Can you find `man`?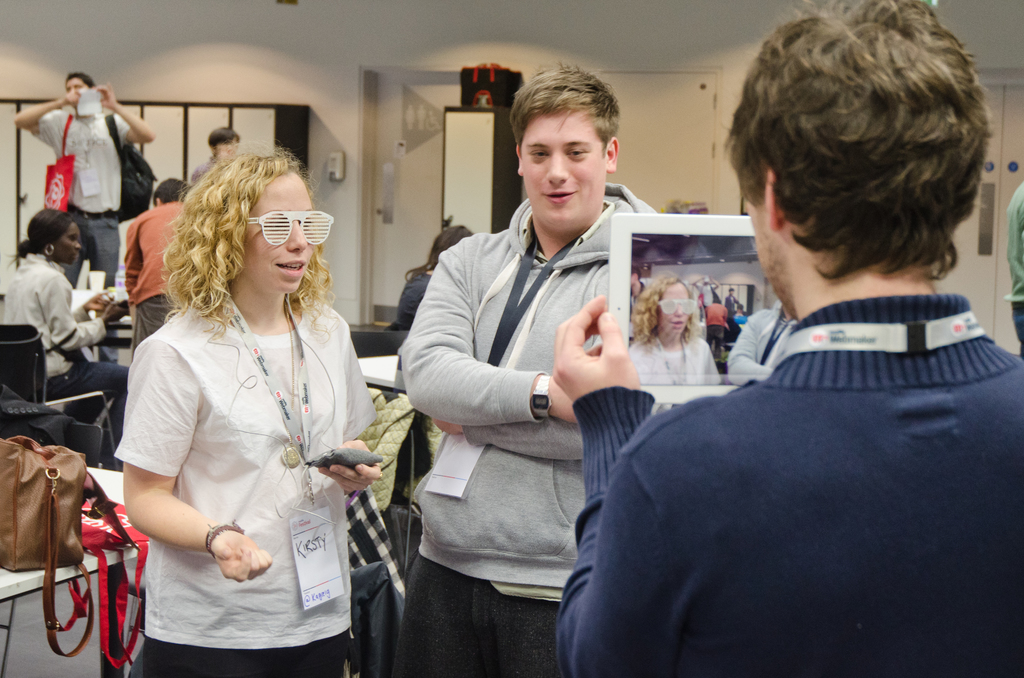
Yes, bounding box: locate(567, 48, 1005, 650).
